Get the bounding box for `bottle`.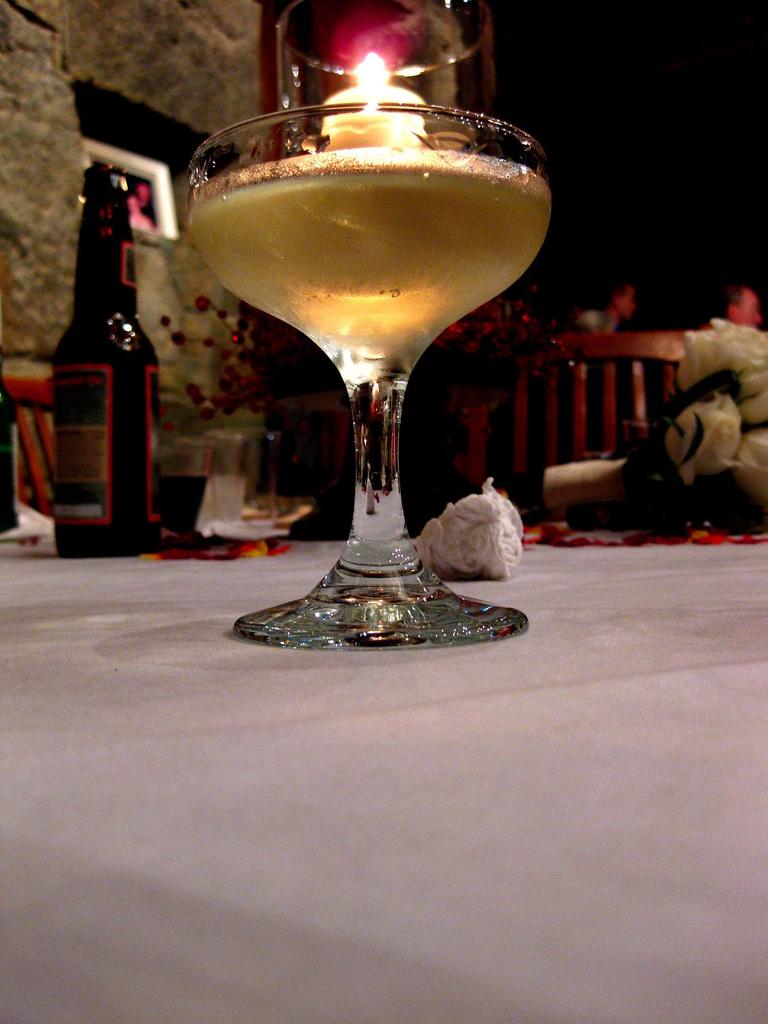
47/163/180/572.
